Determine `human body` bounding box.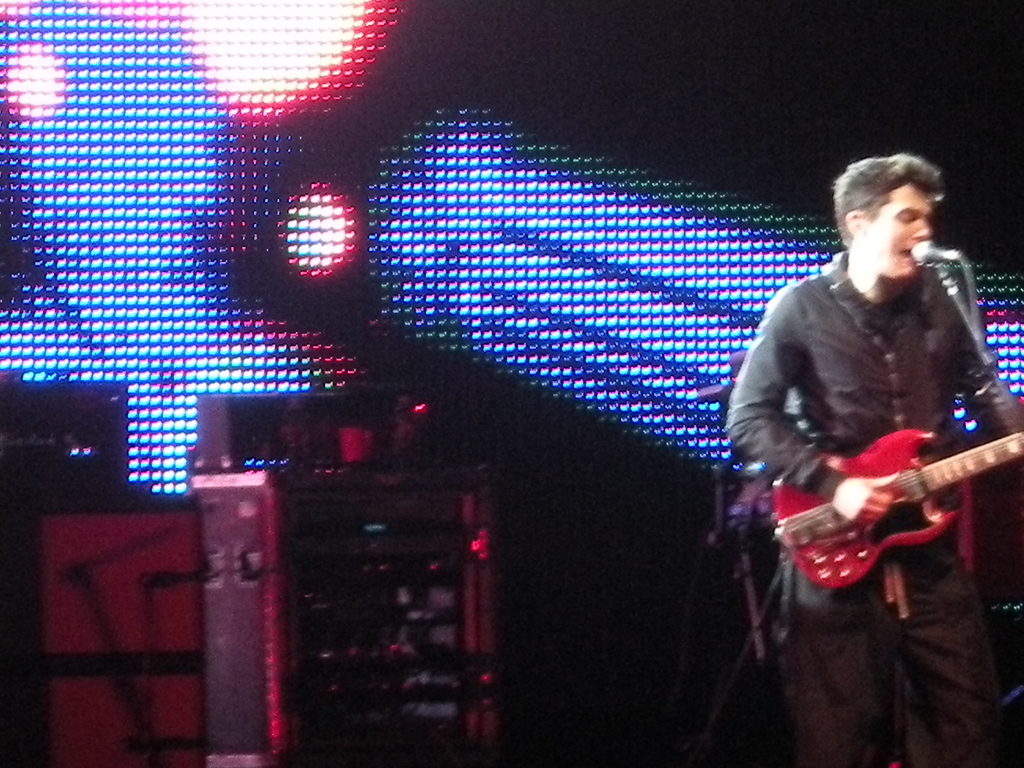
Determined: {"left": 717, "top": 155, "right": 991, "bottom": 671}.
